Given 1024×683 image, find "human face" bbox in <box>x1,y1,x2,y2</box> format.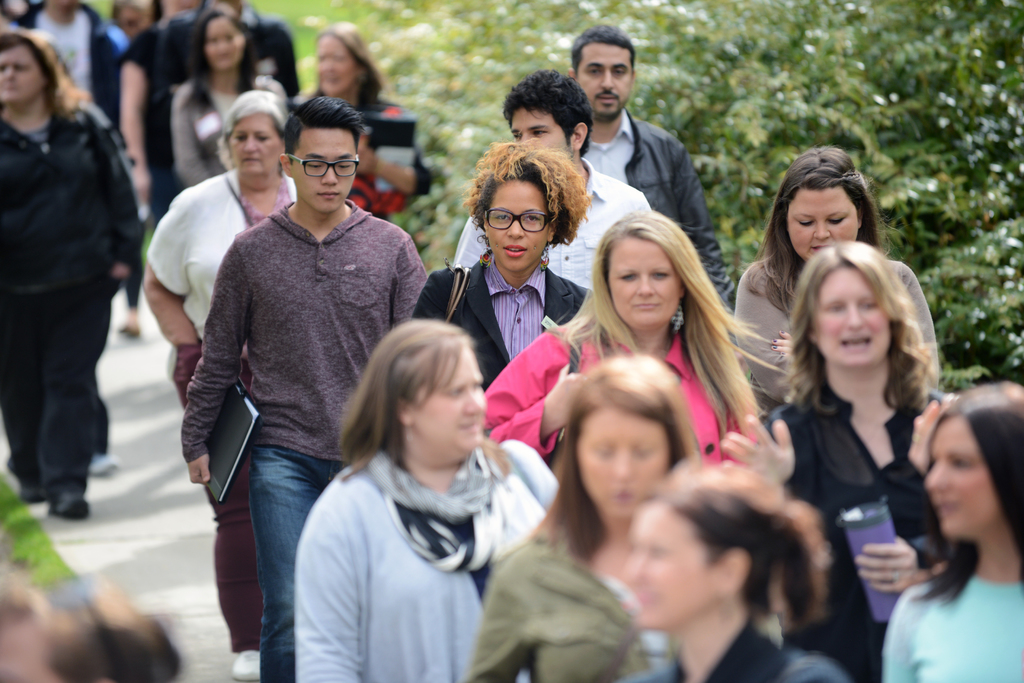
<box>579,44,632,115</box>.
